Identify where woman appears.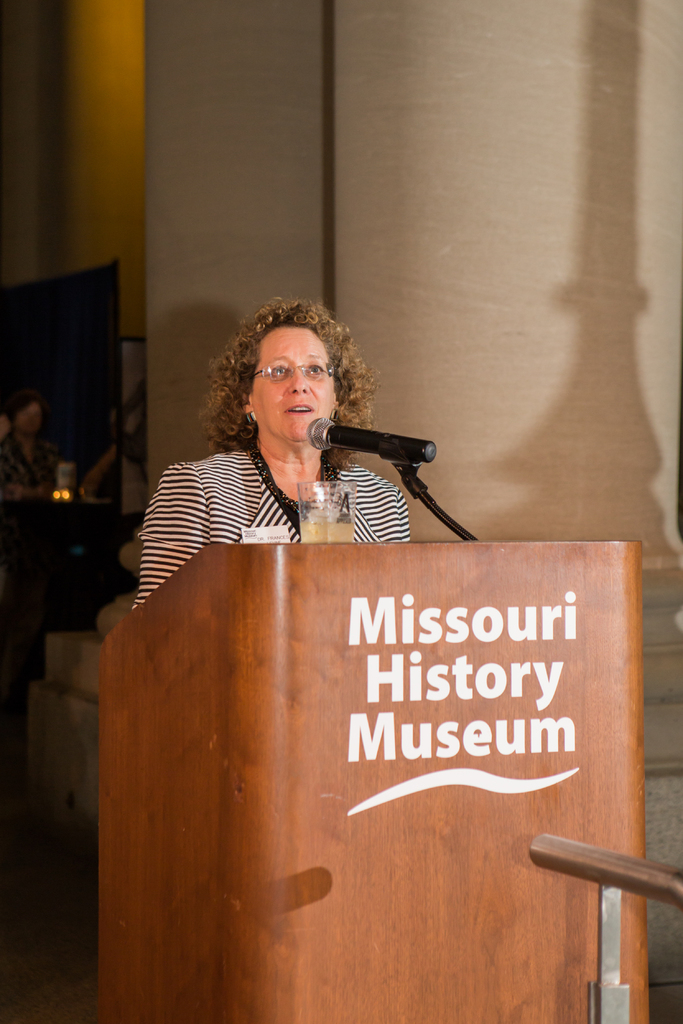
Appears at (119,298,456,595).
